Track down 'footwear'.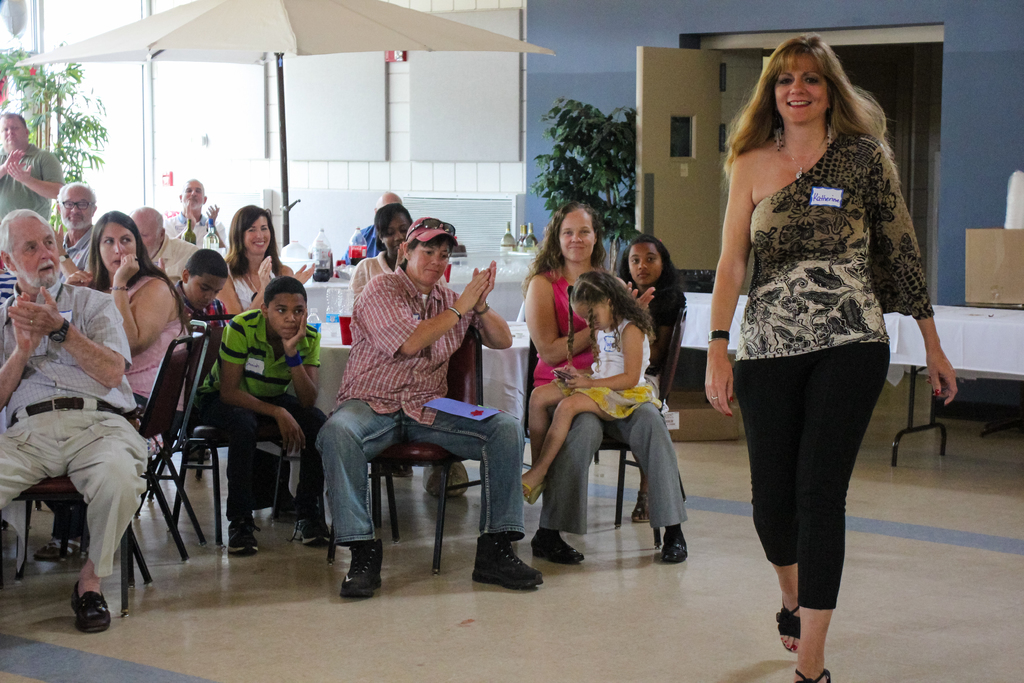
Tracked to (left=337, top=533, right=389, bottom=600).
